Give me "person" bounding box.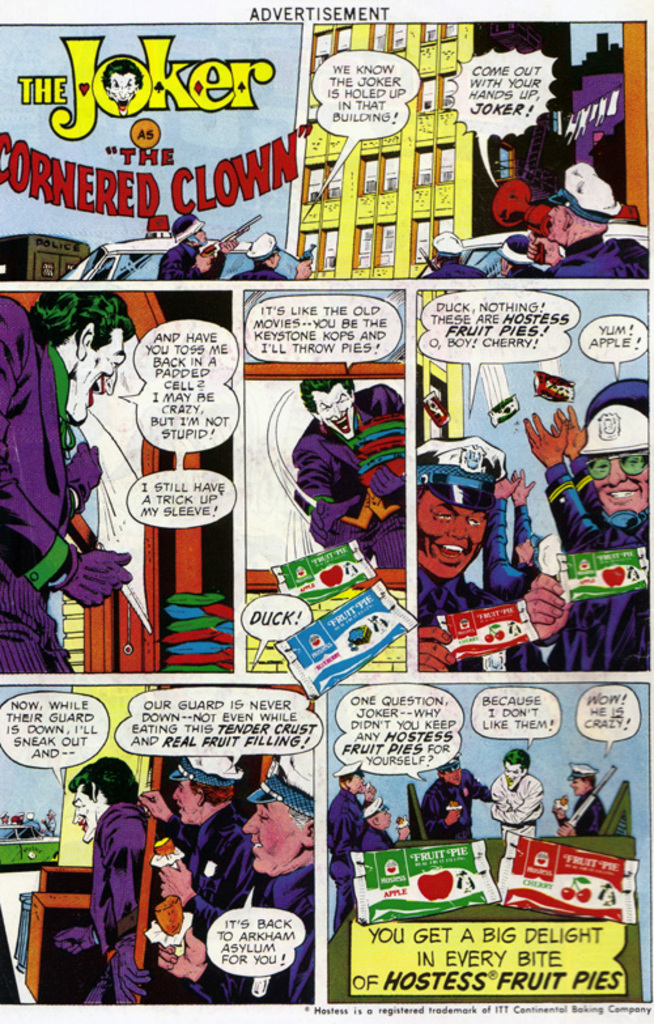
[429, 230, 489, 285].
